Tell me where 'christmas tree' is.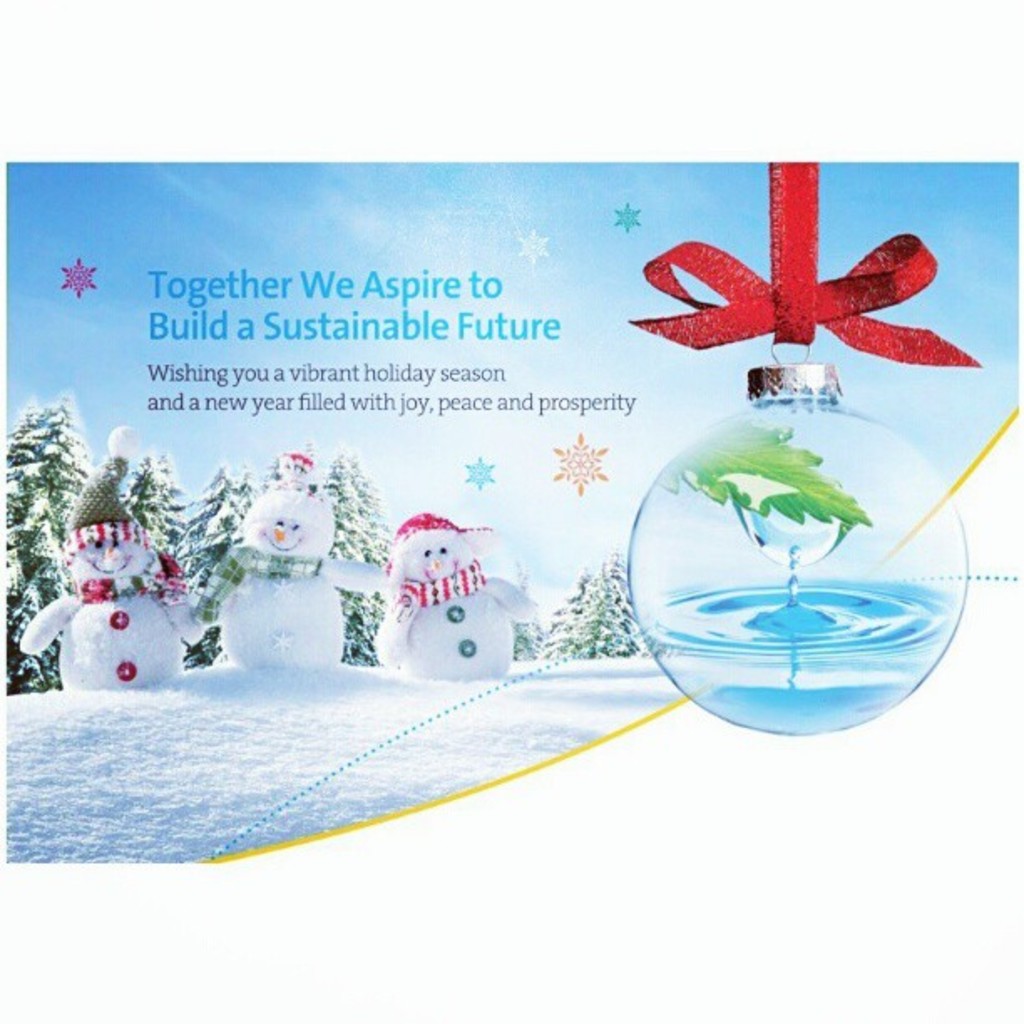
'christmas tree' is at x1=109, y1=450, x2=181, y2=576.
